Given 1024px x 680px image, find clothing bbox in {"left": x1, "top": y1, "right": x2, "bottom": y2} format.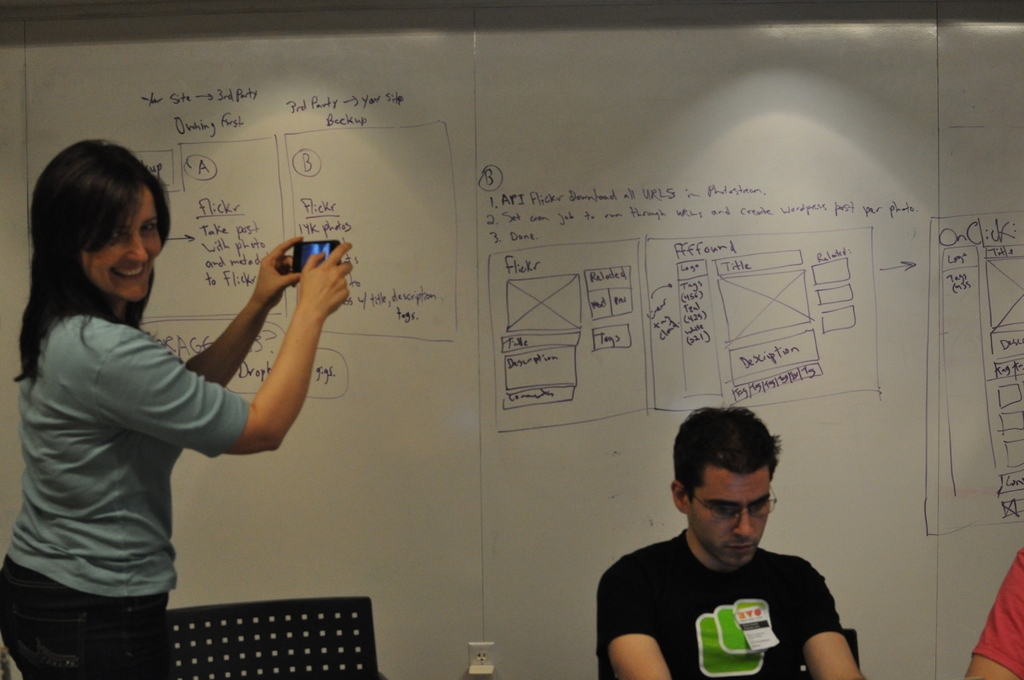
{"left": 596, "top": 526, "right": 845, "bottom": 679}.
